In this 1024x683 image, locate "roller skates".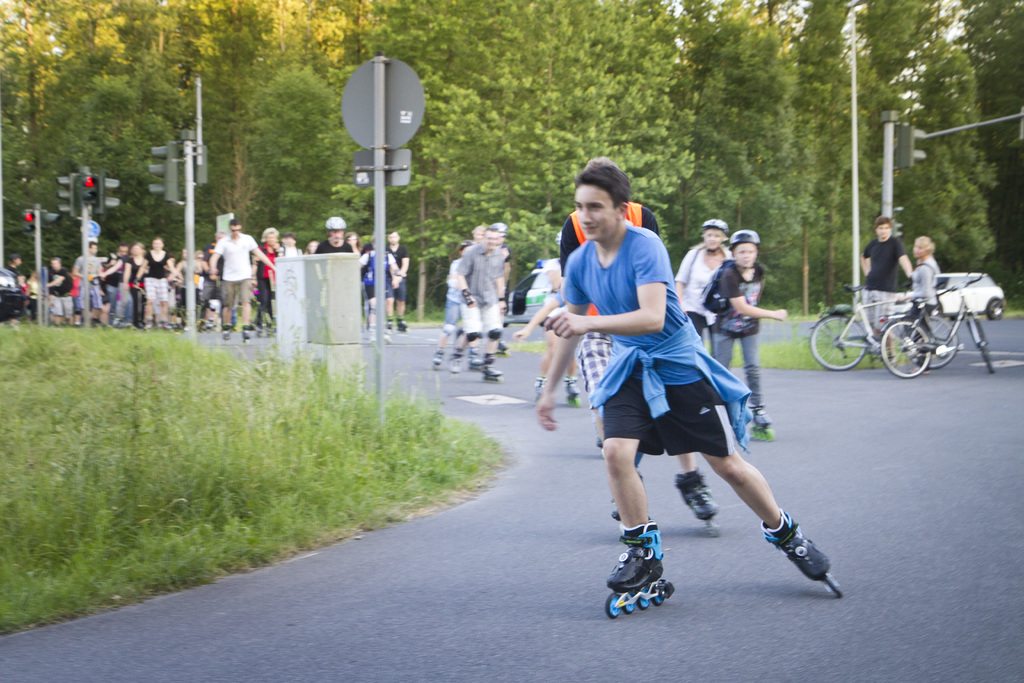
Bounding box: <box>495,337,511,354</box>.
